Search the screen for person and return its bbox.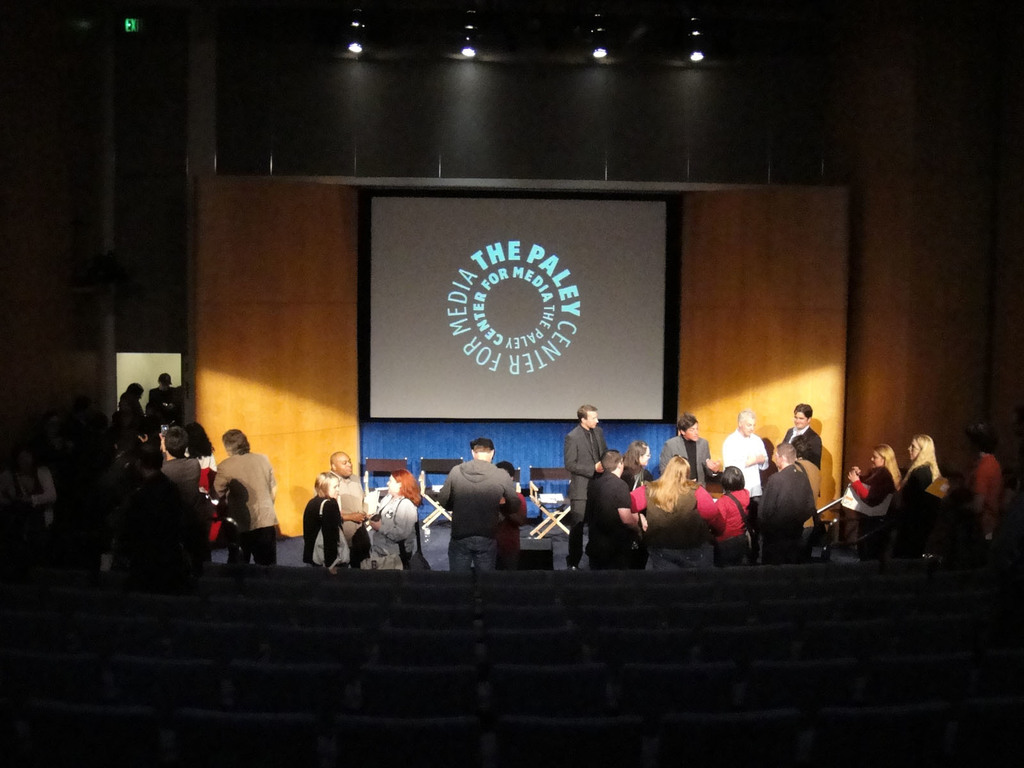
Found: 850, 445, 898, 564.
